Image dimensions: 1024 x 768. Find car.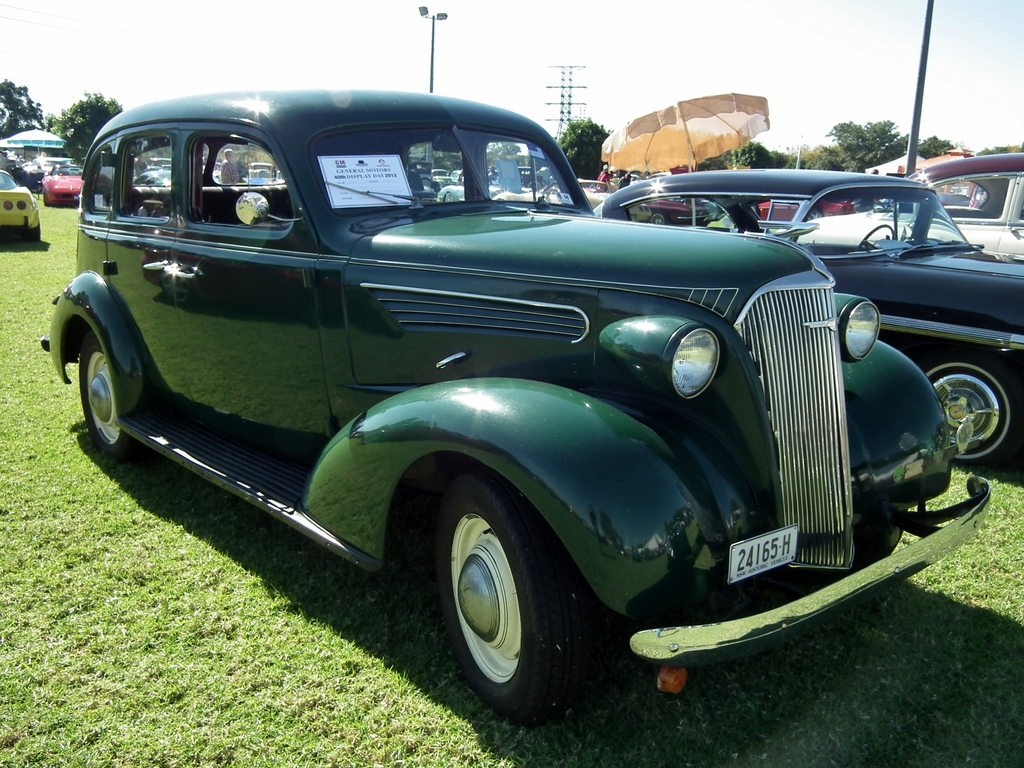
left=802, top=151, right=1023, bottom=264.
